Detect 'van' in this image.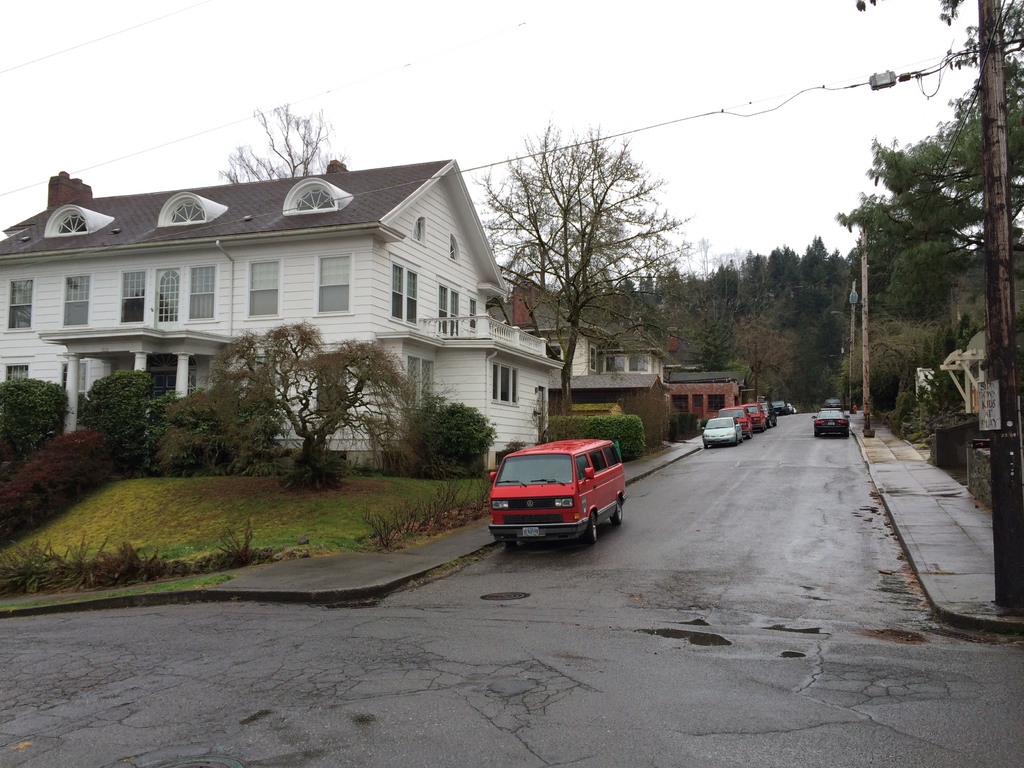
Detection: (x1=735, y1=400, x2=769, y2=431).
